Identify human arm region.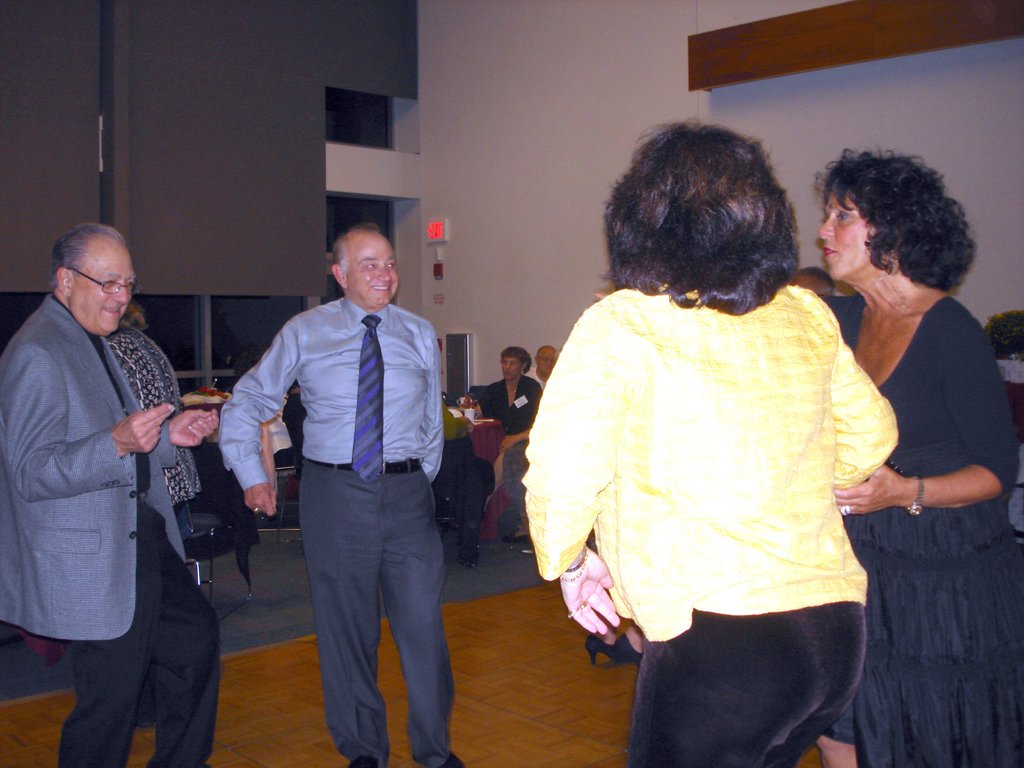
Region: x1=497, y1=395, x2=538, y2=454.
